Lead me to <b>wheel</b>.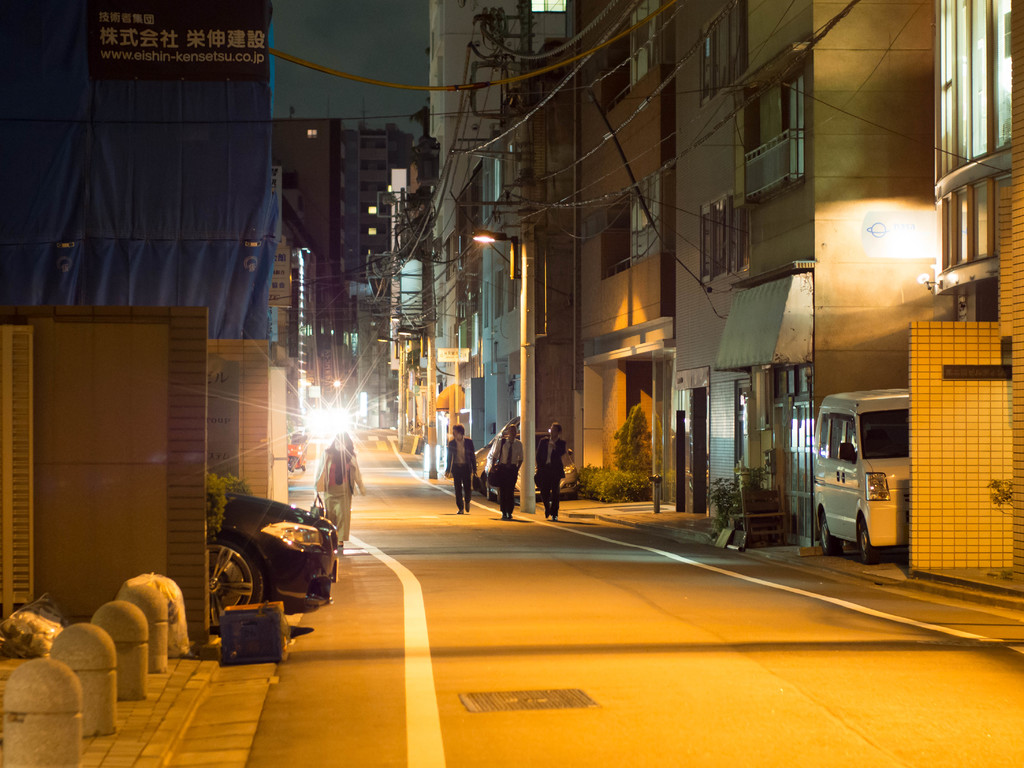
Lead to locate(567, 491, 577, 502).
